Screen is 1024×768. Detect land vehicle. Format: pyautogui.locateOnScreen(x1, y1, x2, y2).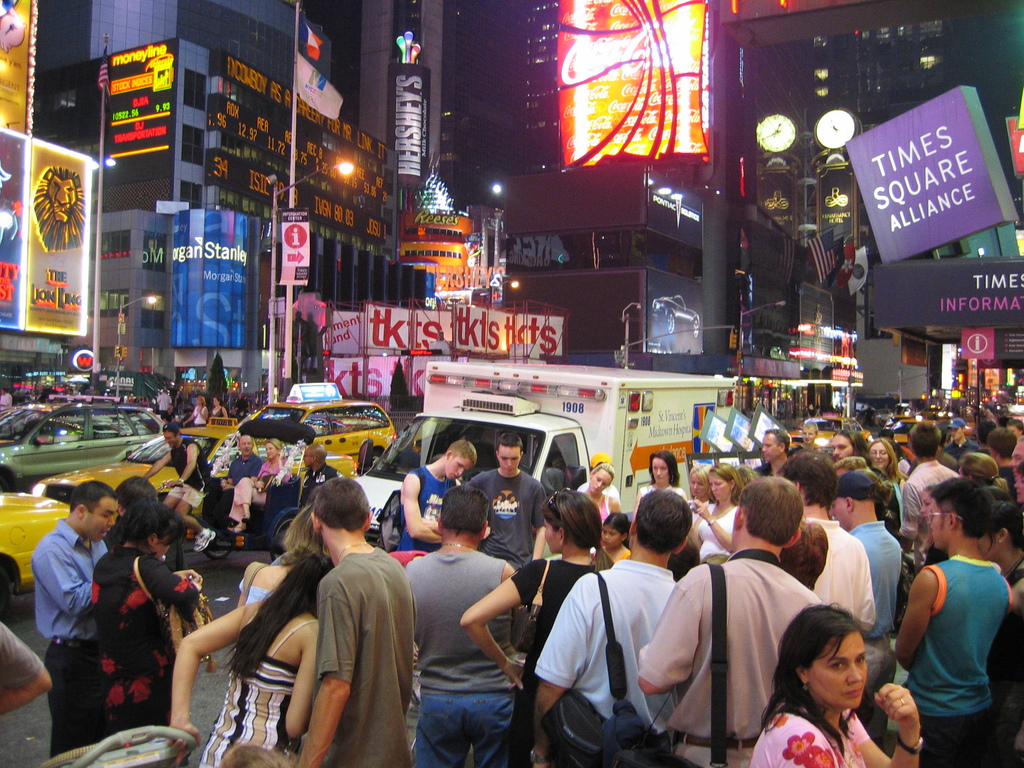
pyautogui.locateOnScreen(232, 385, 398, 478).
